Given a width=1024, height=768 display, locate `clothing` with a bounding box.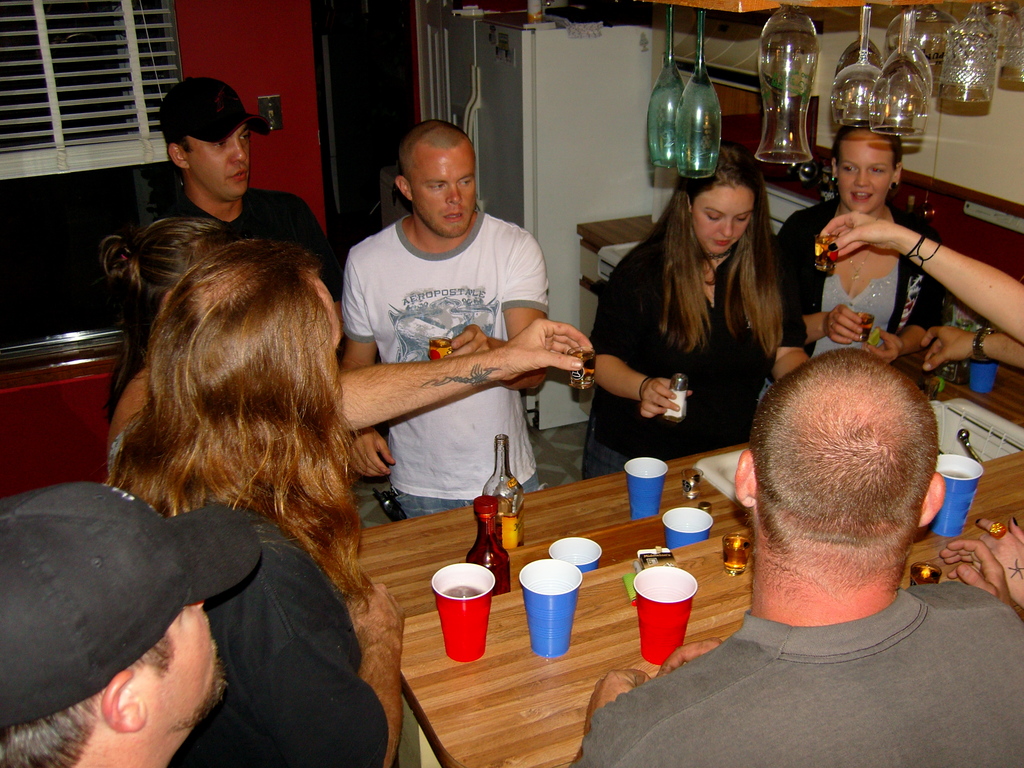
Located: 168/516/386/767.
